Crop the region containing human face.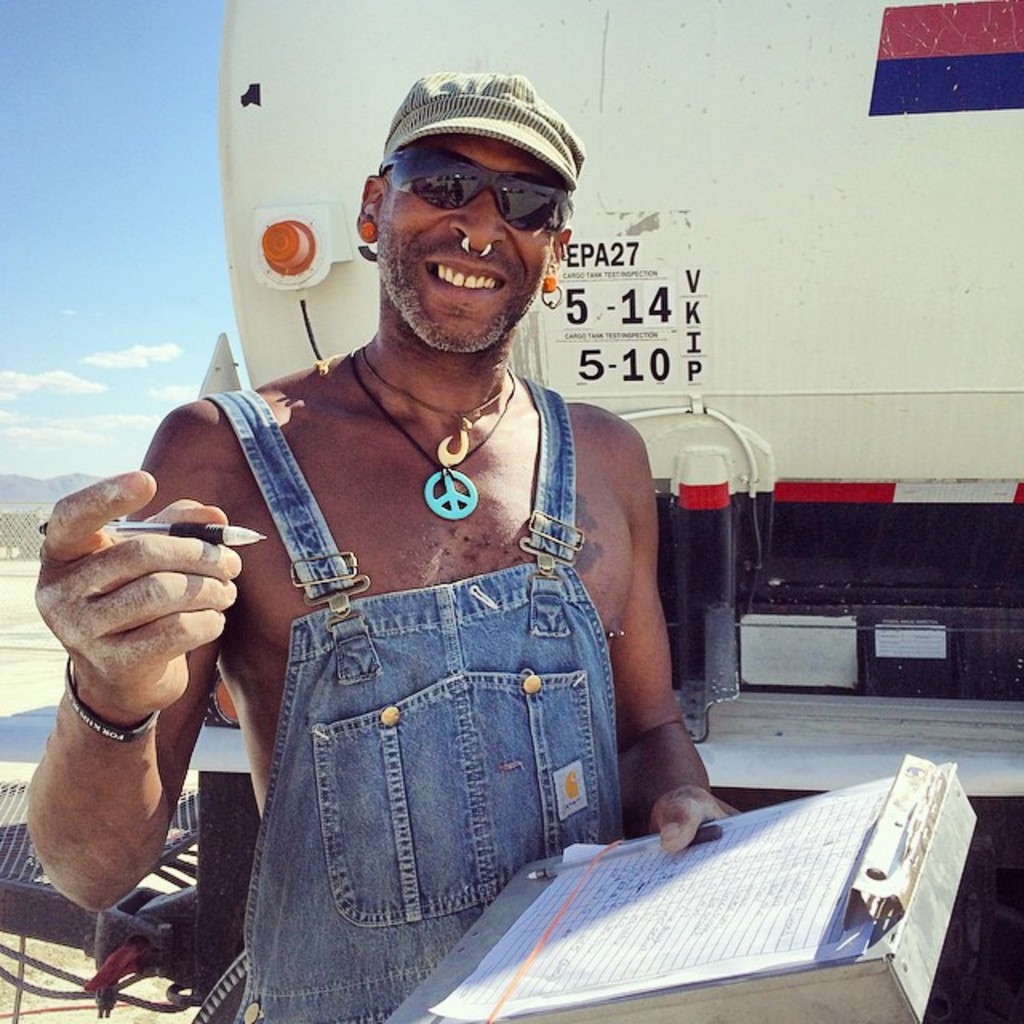
Crop region: bbox=[363, 133, 550, 352].
